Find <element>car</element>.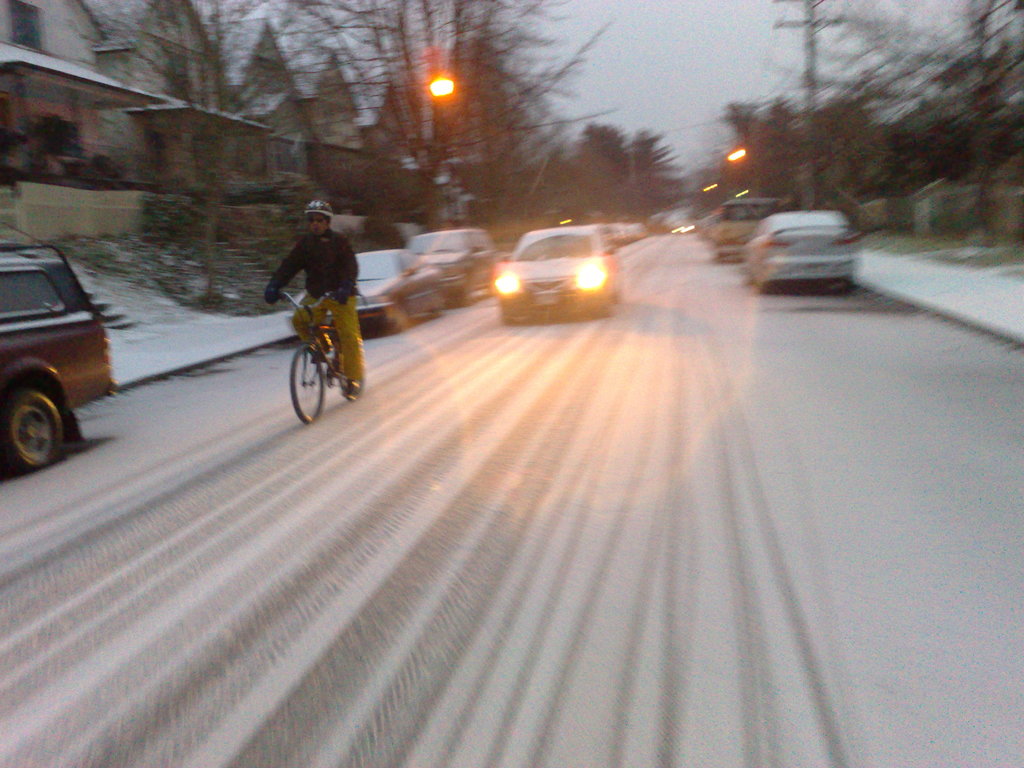
bbox=(748, 202, 865, 285).
